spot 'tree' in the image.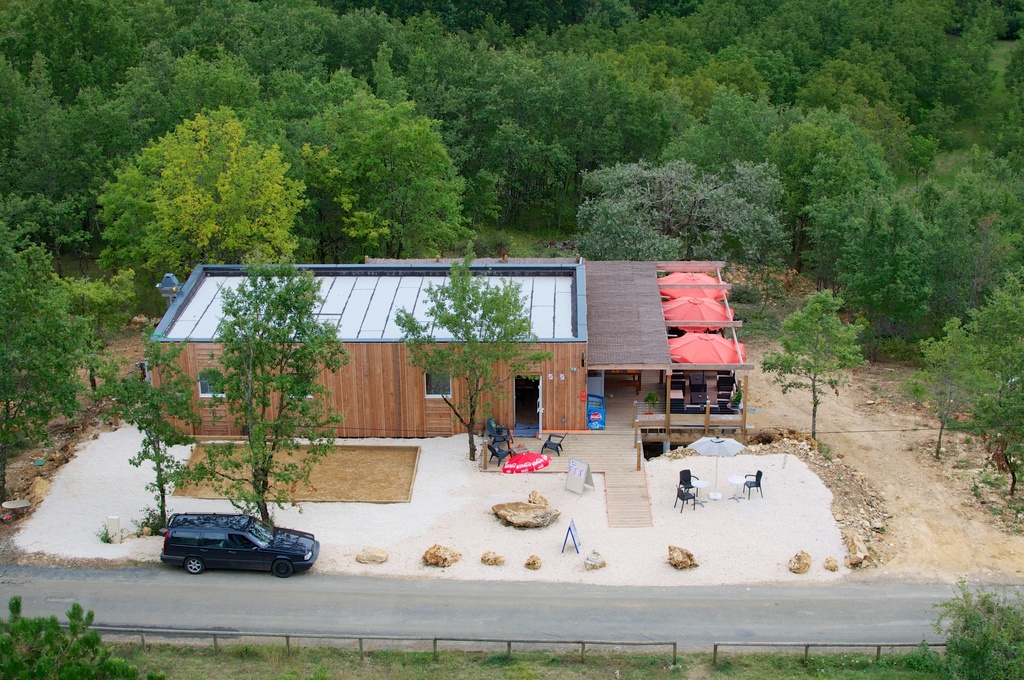
'tree' found at region(0, 223, 114, 505).
